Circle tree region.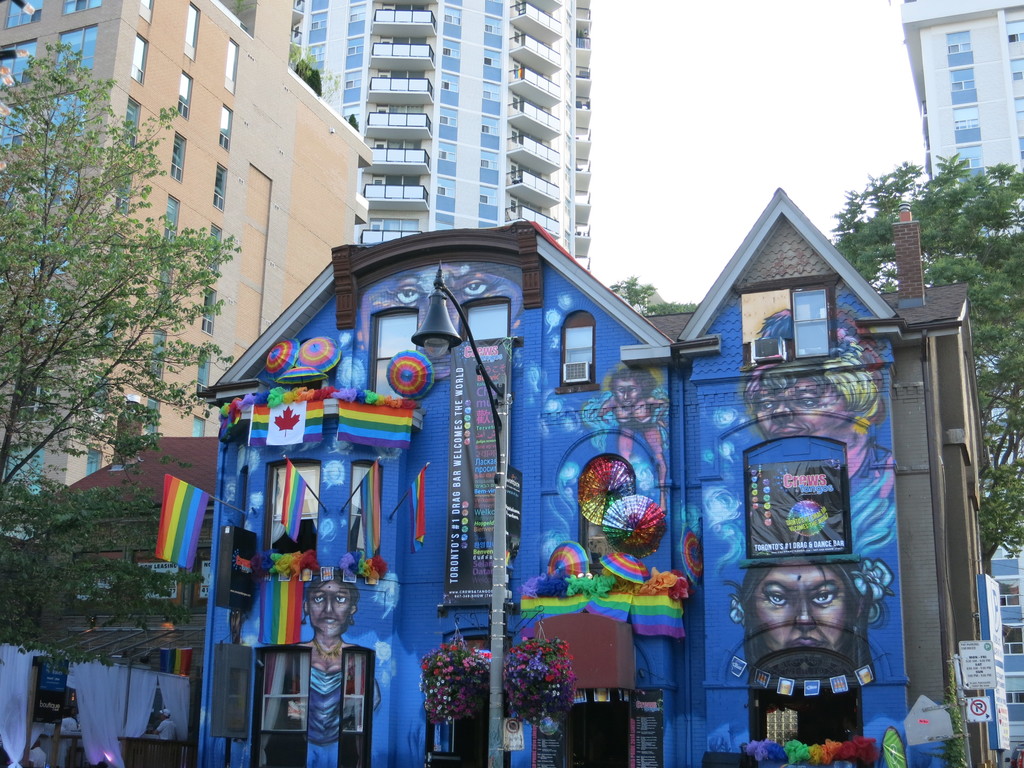
Region: rect(835, 152, 1023, 574).
